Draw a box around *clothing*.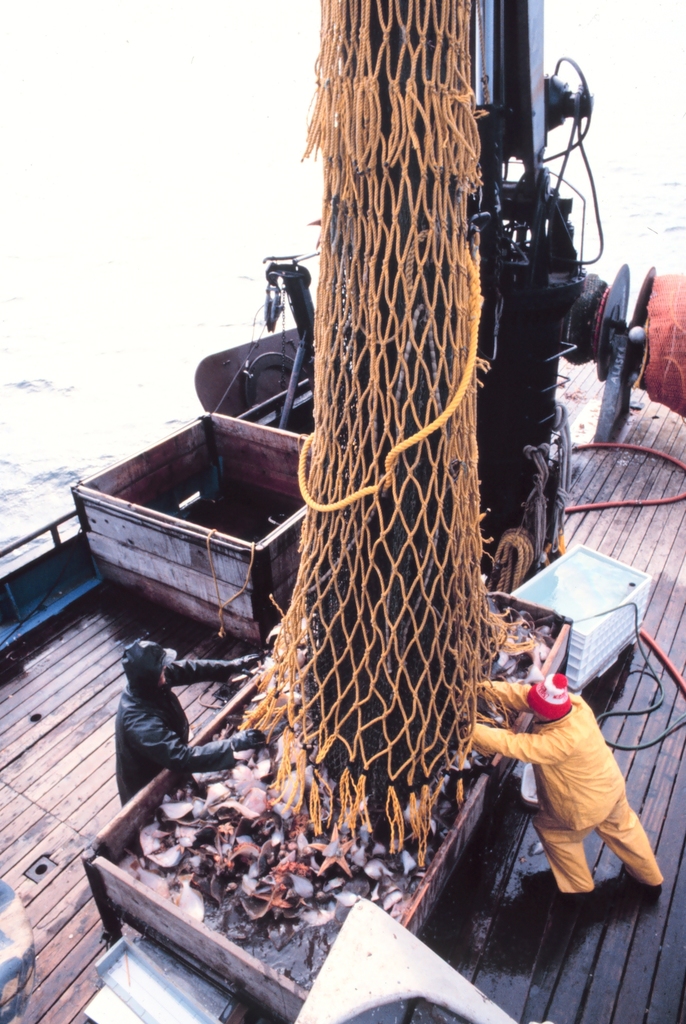
box=[116, 649, 247, 808].
